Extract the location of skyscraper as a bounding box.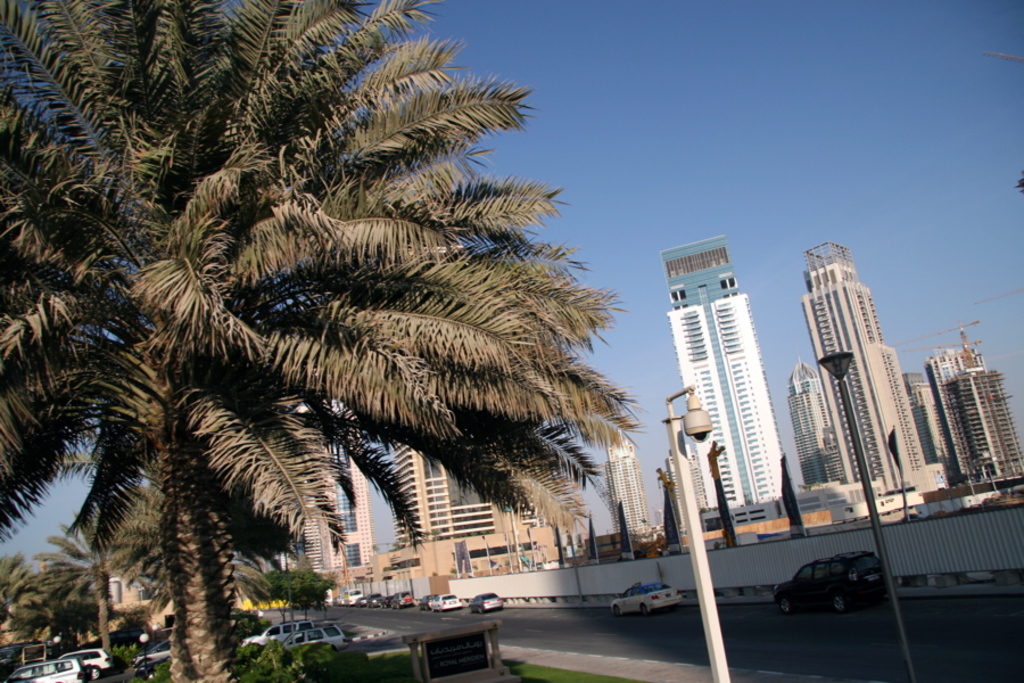
detection(667, 221, 794, 497).
